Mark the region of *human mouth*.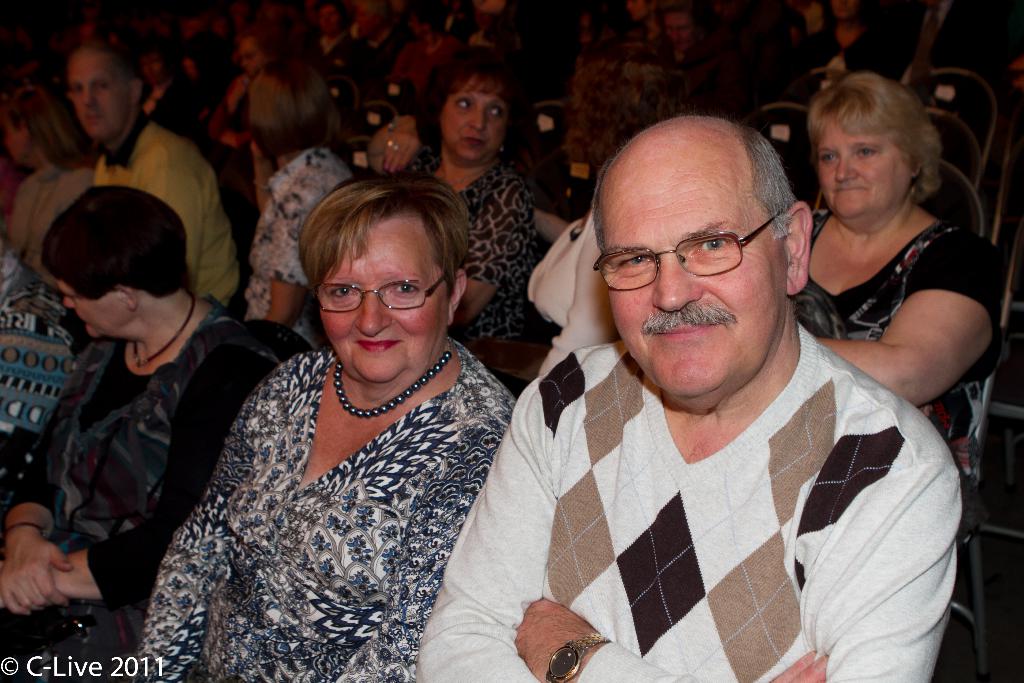
Region: pyautogui.locateOnScreen(648, 319, 710, 339).
